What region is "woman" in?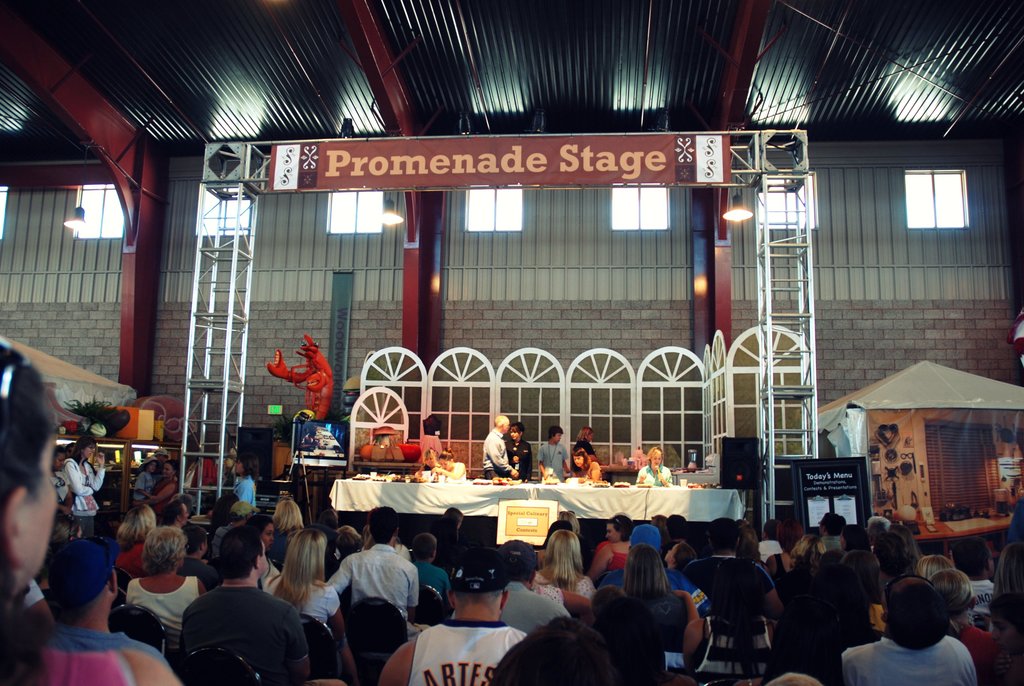
detection(589, 512, 633, 585).
